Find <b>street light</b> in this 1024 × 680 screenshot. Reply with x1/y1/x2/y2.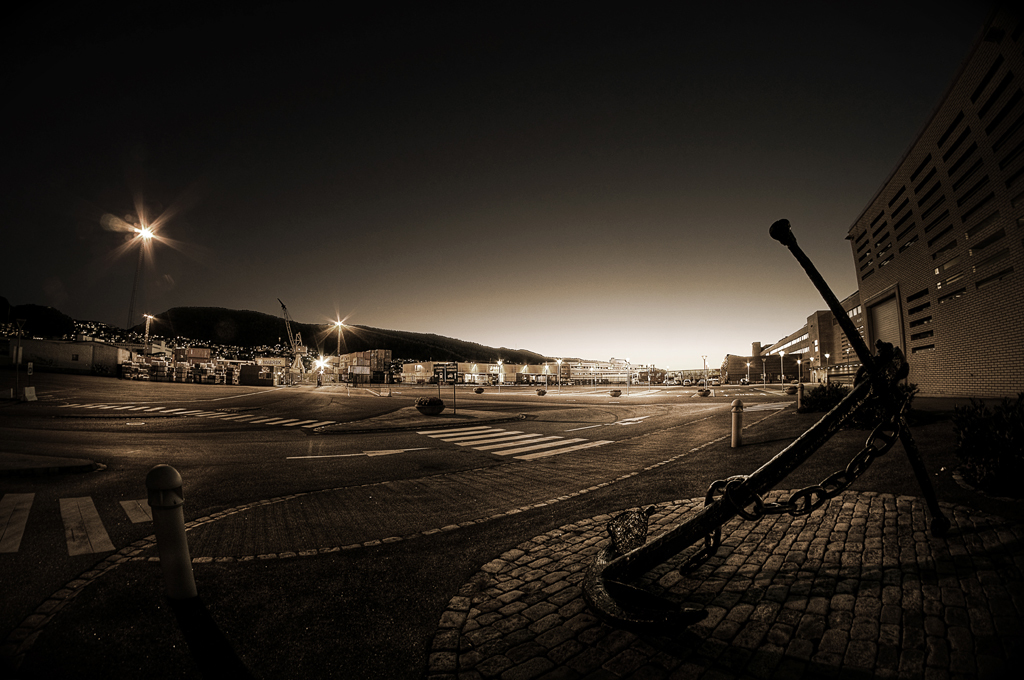
496/358/506/390.
